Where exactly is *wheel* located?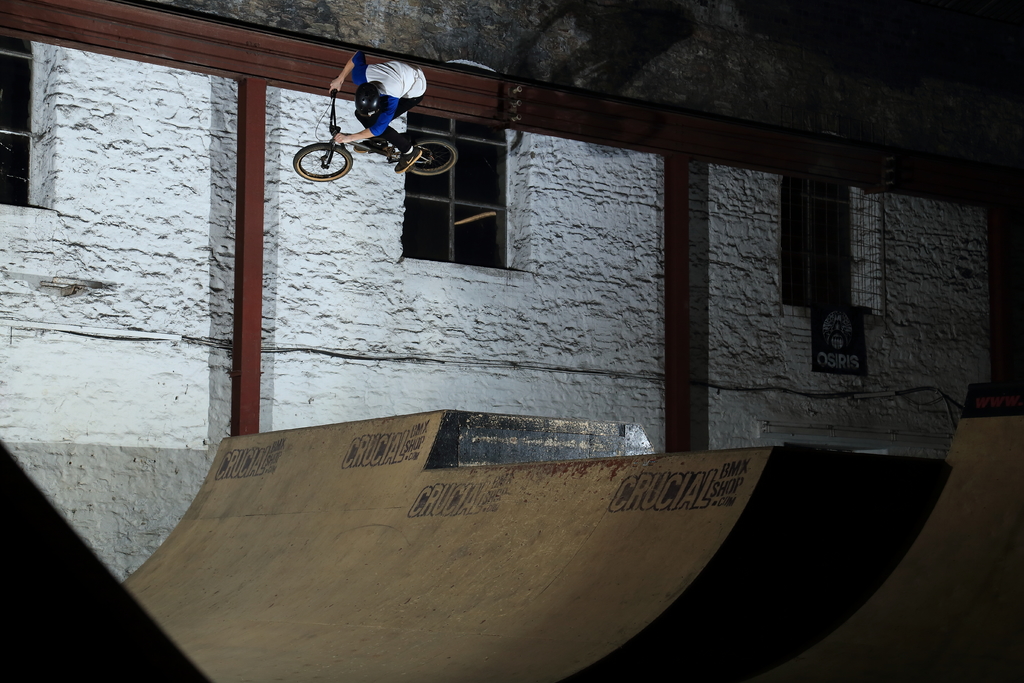
Its bounding box is locate(409, 140, 455, 174).
